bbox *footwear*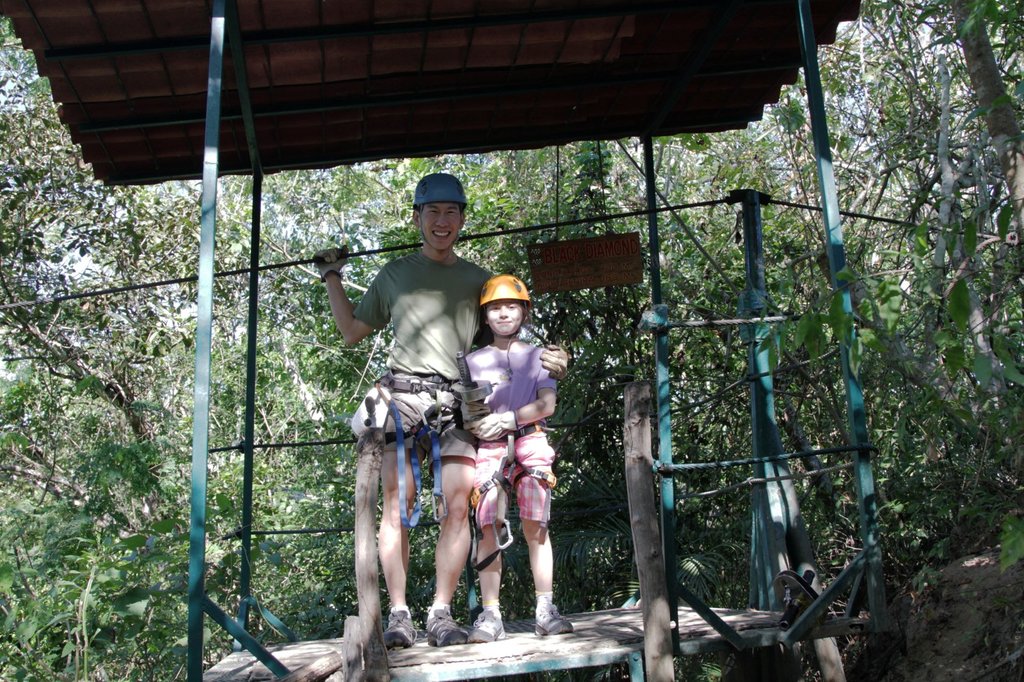
box=[383, 609, 417, 645]
